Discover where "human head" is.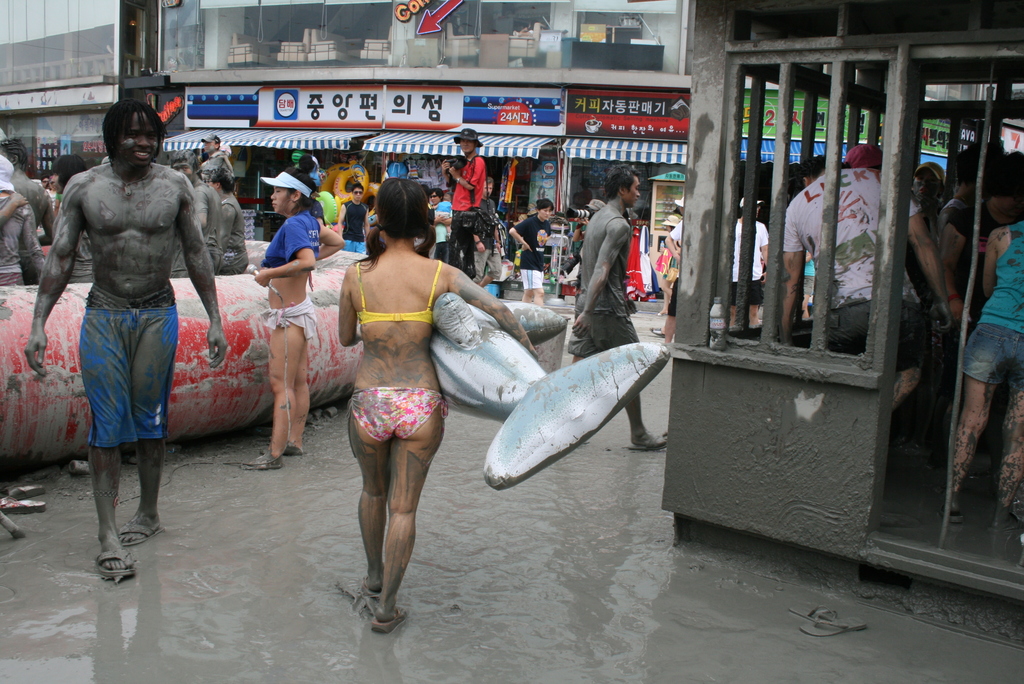
Discovered at [x1=170, y1=148, x2=202, y2=182].
